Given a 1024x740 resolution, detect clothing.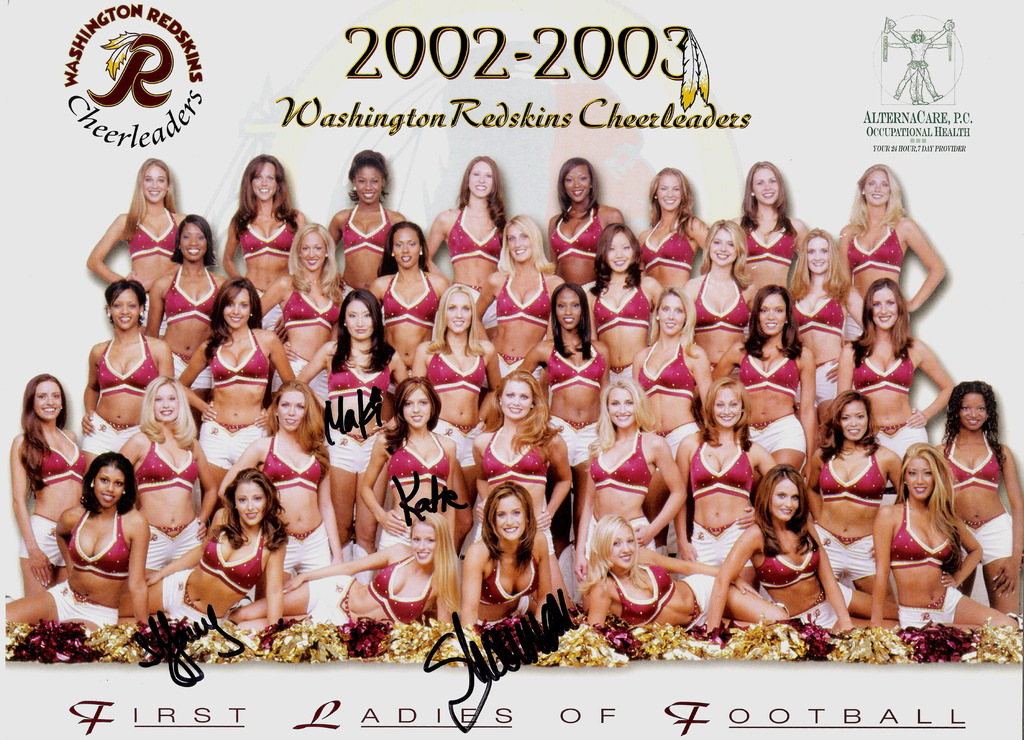
box=[95, 333, 163, 398].
